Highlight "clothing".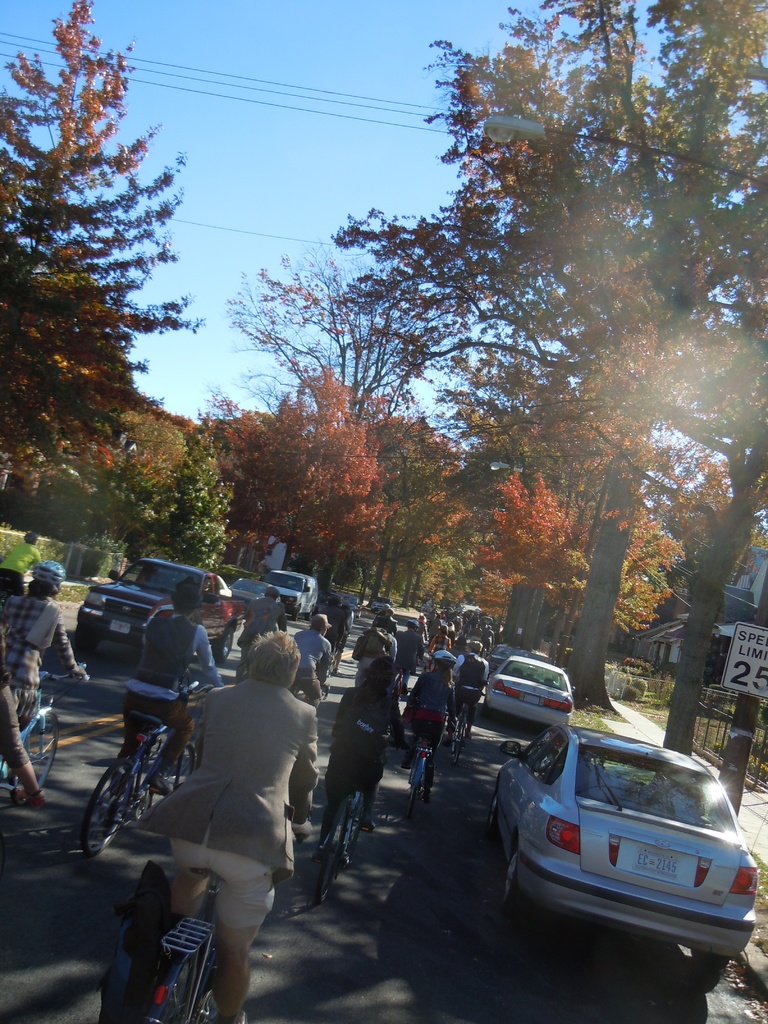
Highlighted region: x1=350 y1=627 x2=401 y2=672.
